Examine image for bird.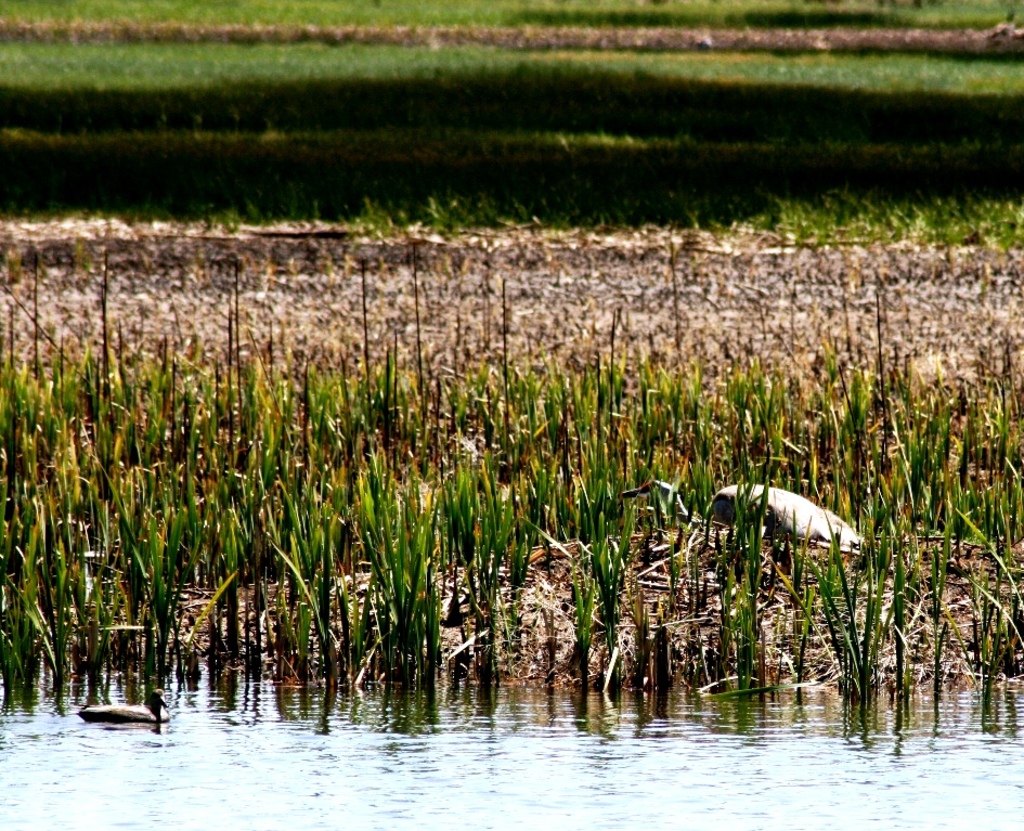
Examination result: left=620, top=480, right=866, bottom=581.
